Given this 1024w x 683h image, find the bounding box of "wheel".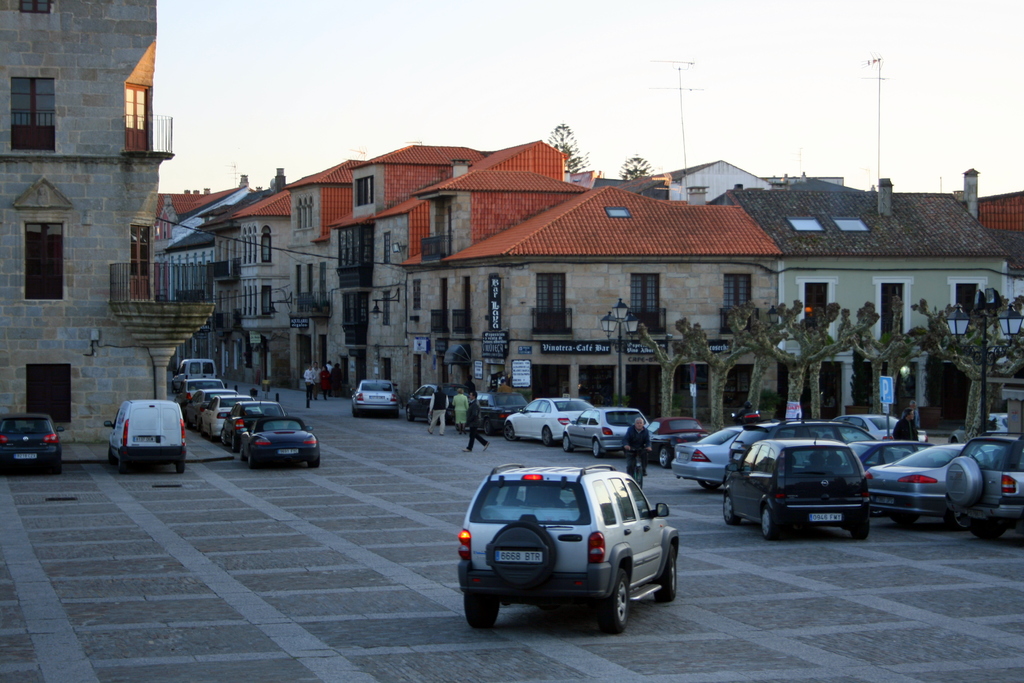
x1=590 y1=437 x2=599 y2=461.
